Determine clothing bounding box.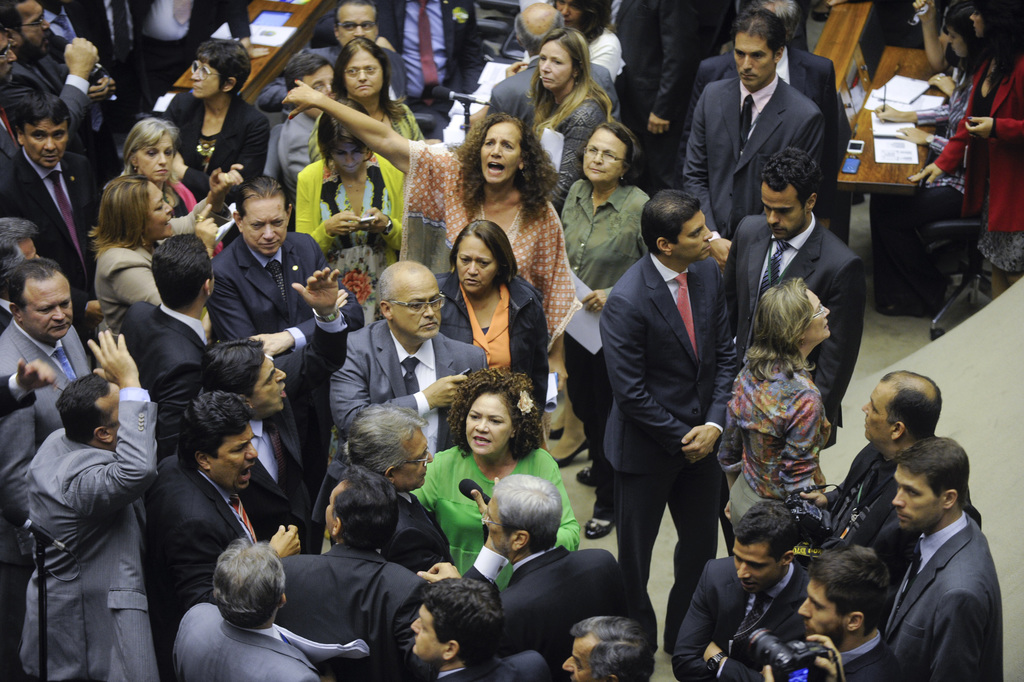
Determined: detection(277, 532, 424, 681).
